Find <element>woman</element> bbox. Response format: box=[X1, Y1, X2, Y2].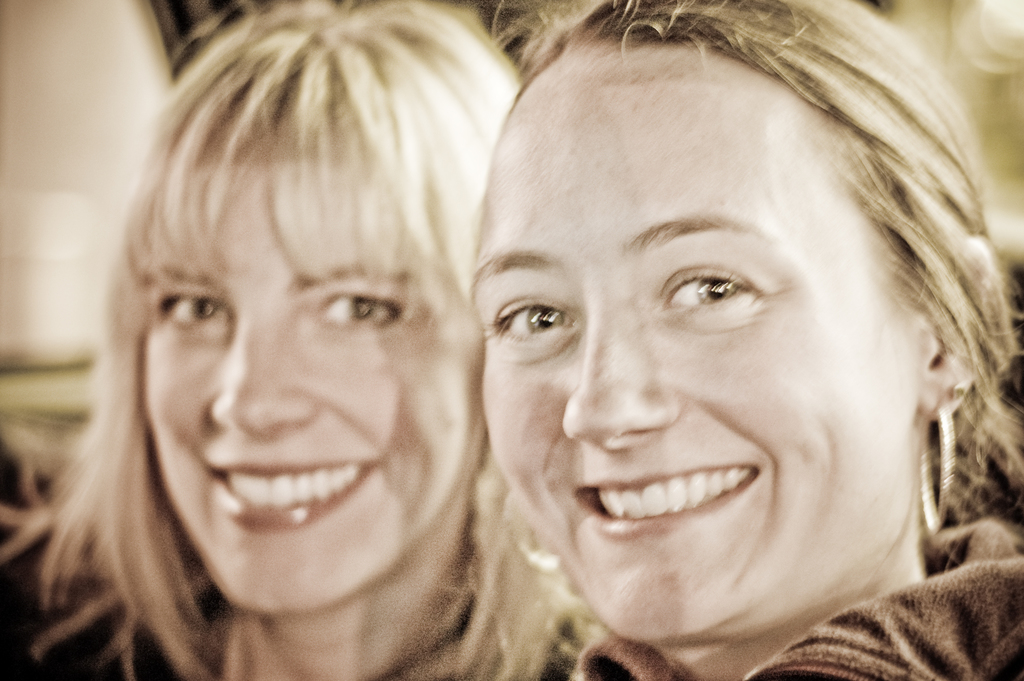
box=[0, 0, 598, 680].
